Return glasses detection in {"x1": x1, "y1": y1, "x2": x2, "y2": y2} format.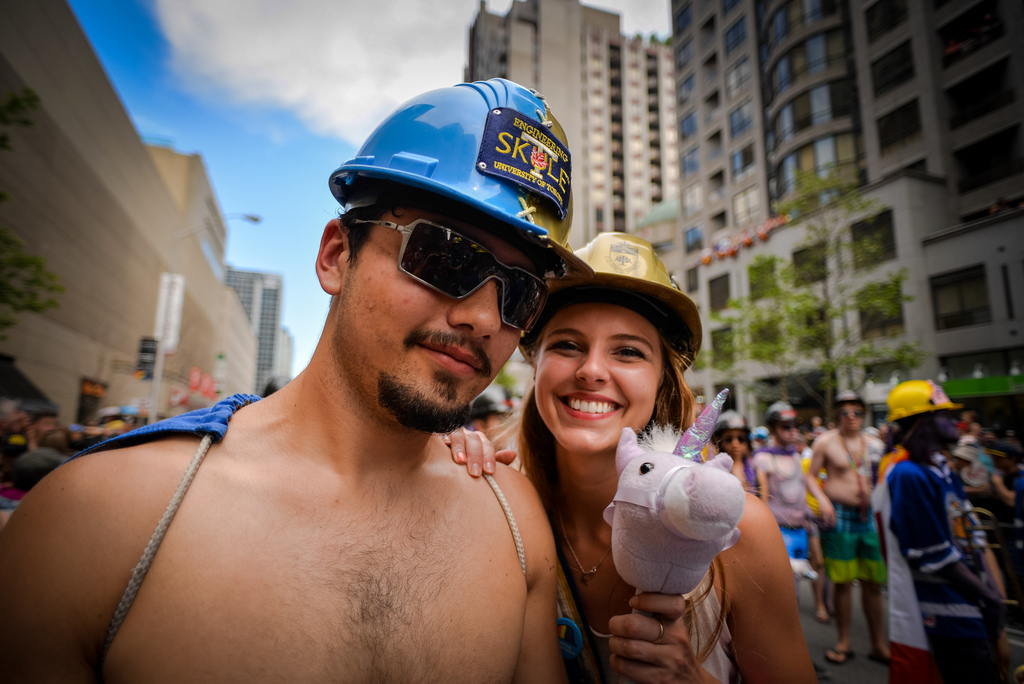
{"x1": 716, "y1": 433, "x2": 753, "y2": 451}.
